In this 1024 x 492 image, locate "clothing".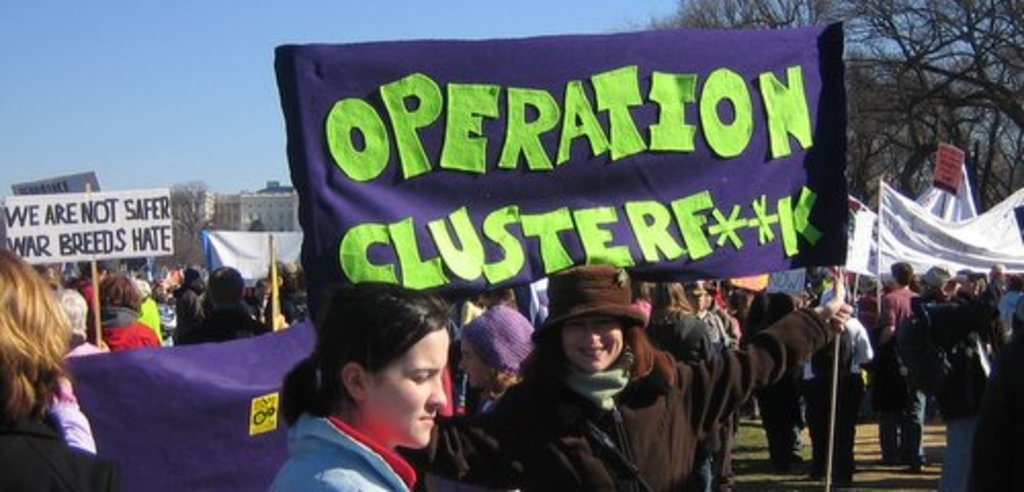
Bounding box: locate(877, 279, 915, 439).
